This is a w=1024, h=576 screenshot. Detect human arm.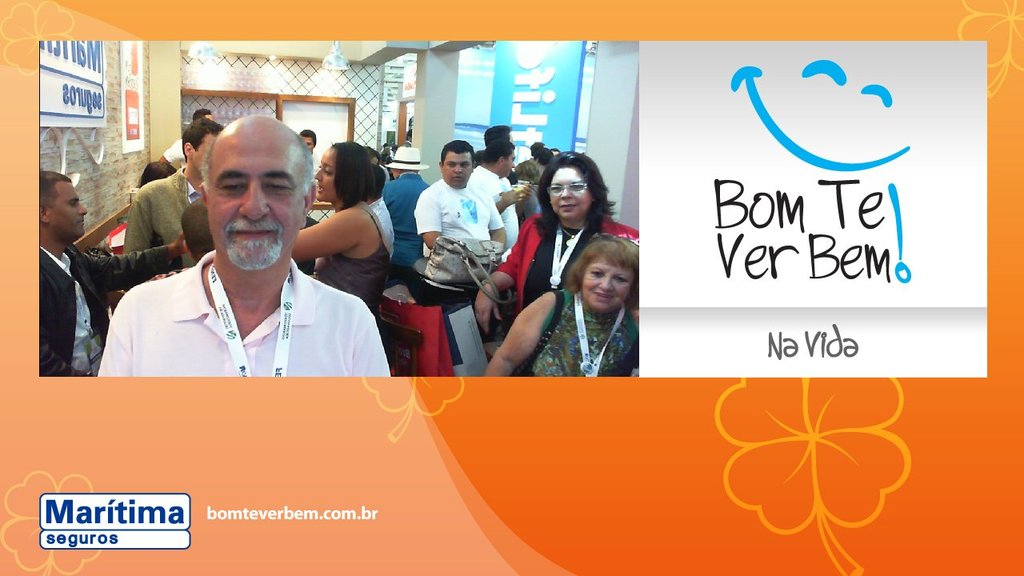
483/192/516/254.
